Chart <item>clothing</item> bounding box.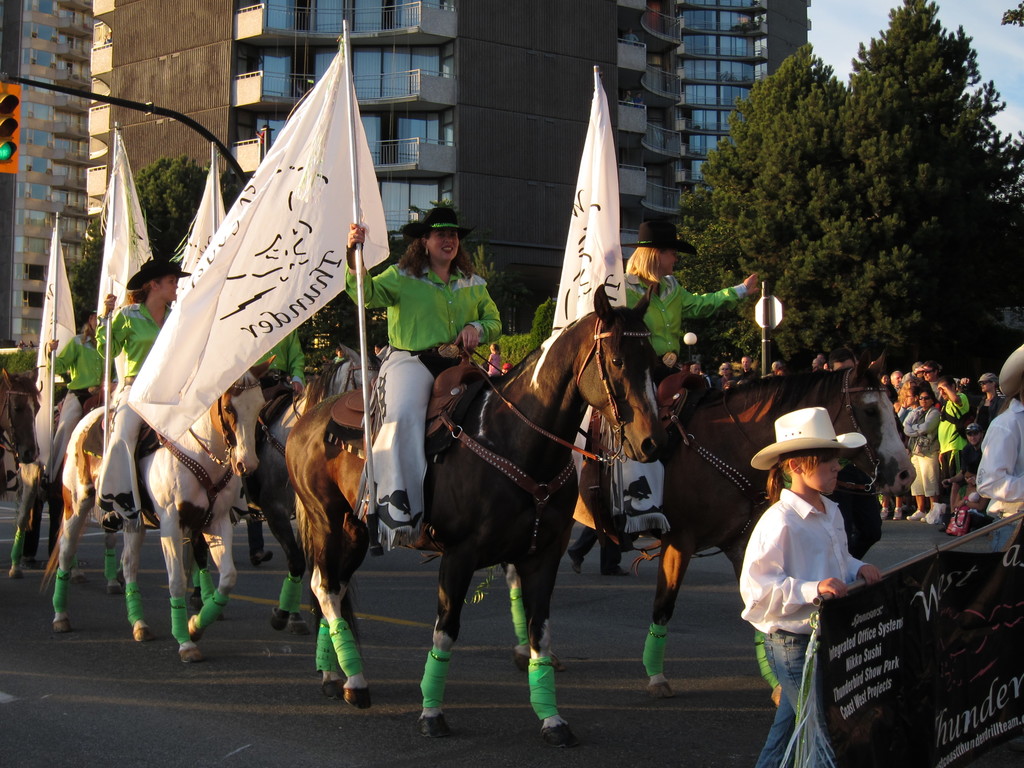
Charted: {"x1": 17, "y1": 482, "x2": 65, "y2": 555}.
